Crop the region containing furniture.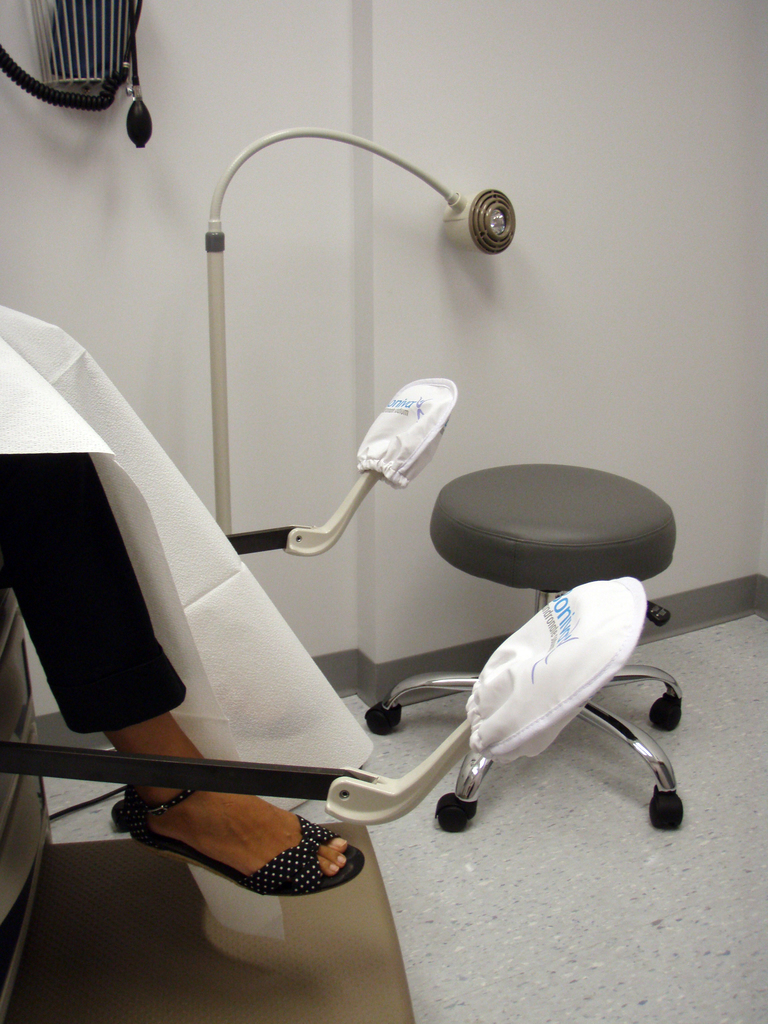
Crop region: rect(361, 463, 683, 829).
